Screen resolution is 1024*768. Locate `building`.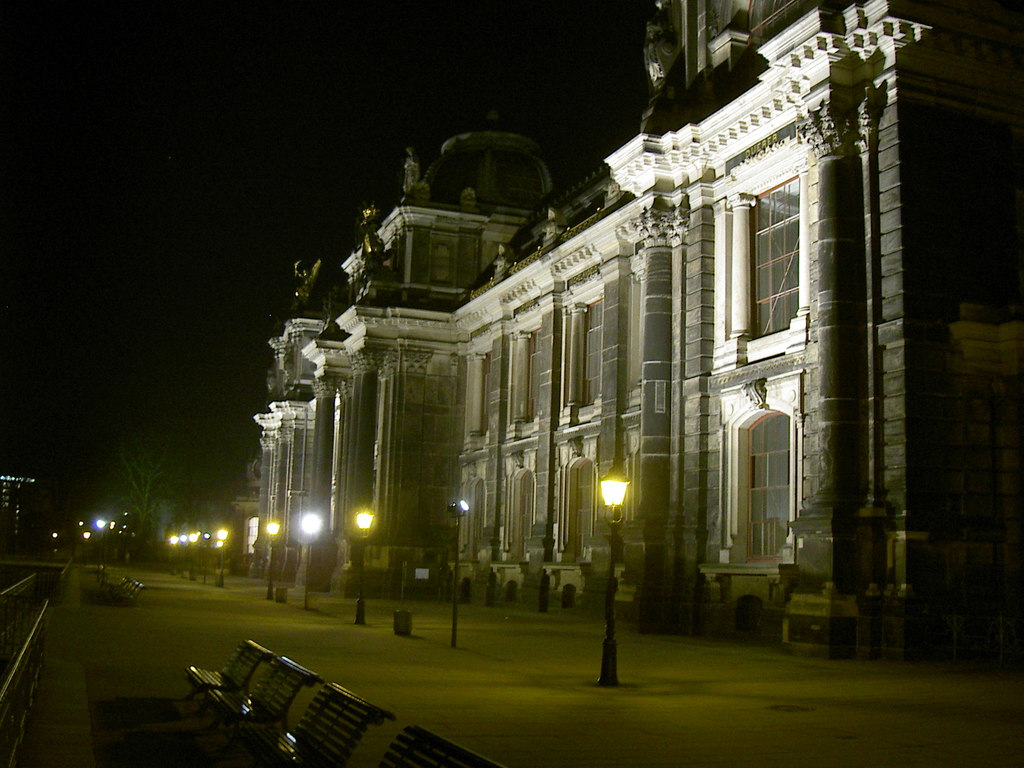
(x1=253, y1=0, x2=1023, y2=647).
